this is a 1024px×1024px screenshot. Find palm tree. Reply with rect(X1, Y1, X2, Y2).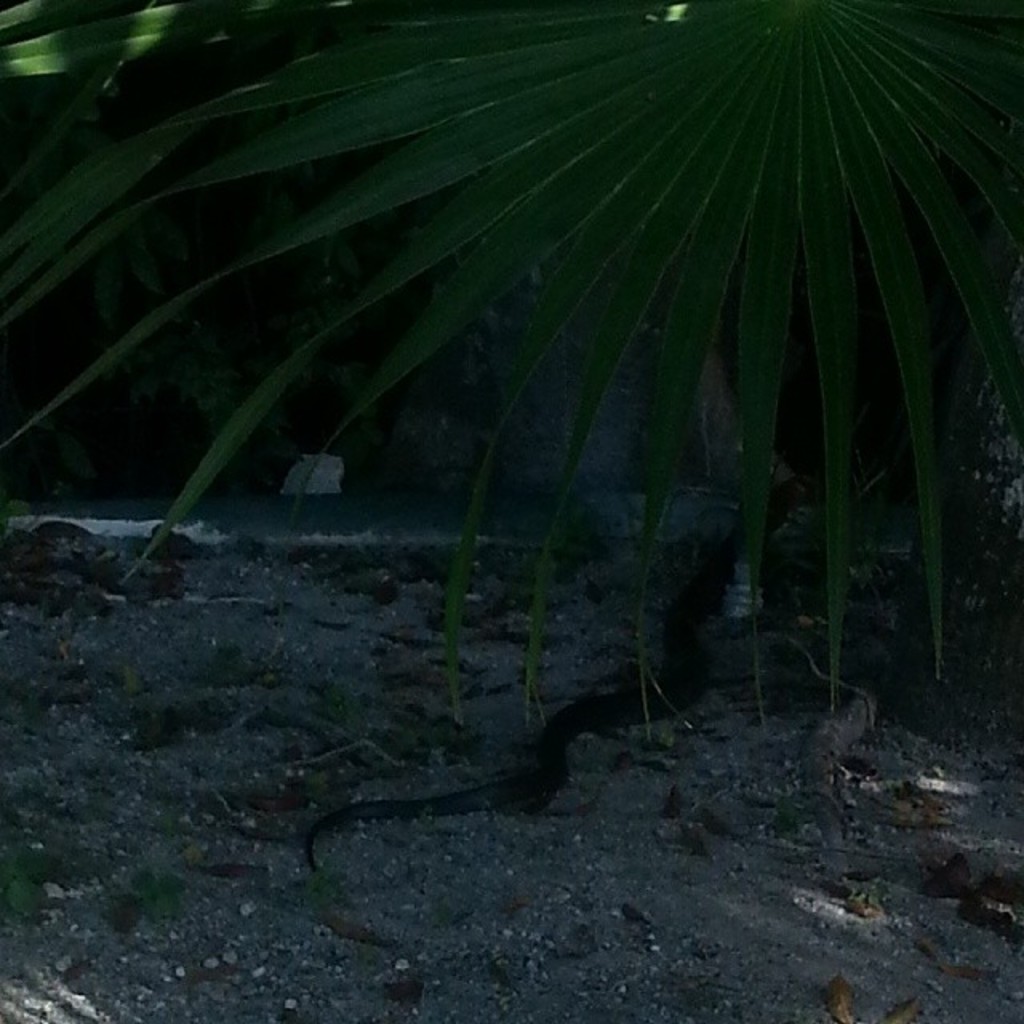
rect(0, 0, 1022, 717).
